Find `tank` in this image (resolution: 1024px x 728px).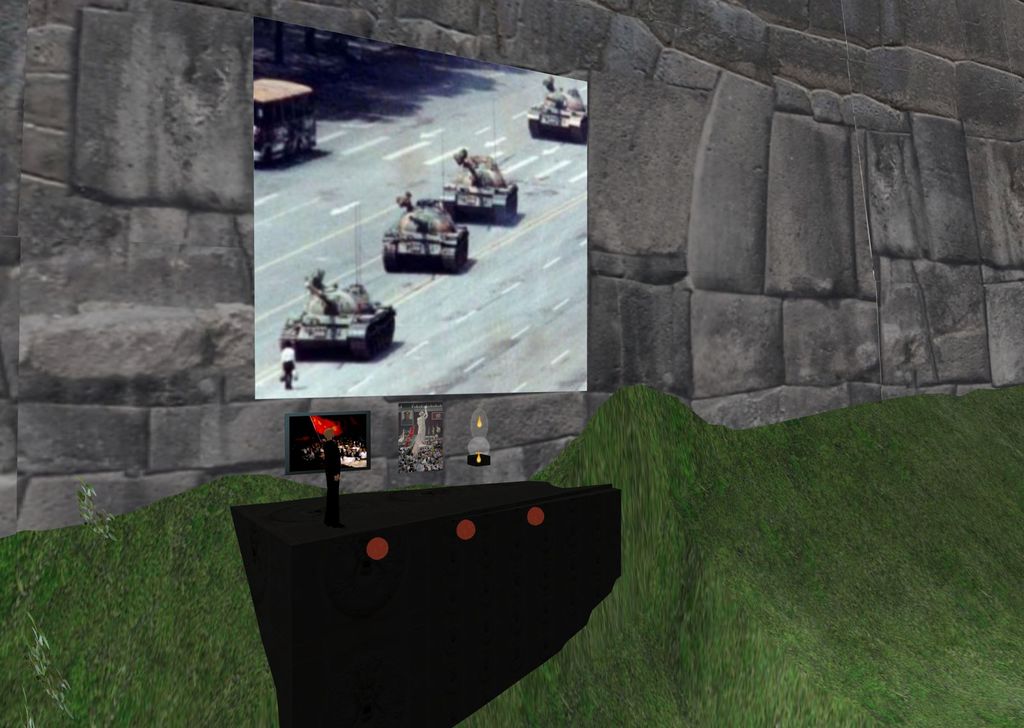
[x1=526, y1=70, x2=590, y2=146].
